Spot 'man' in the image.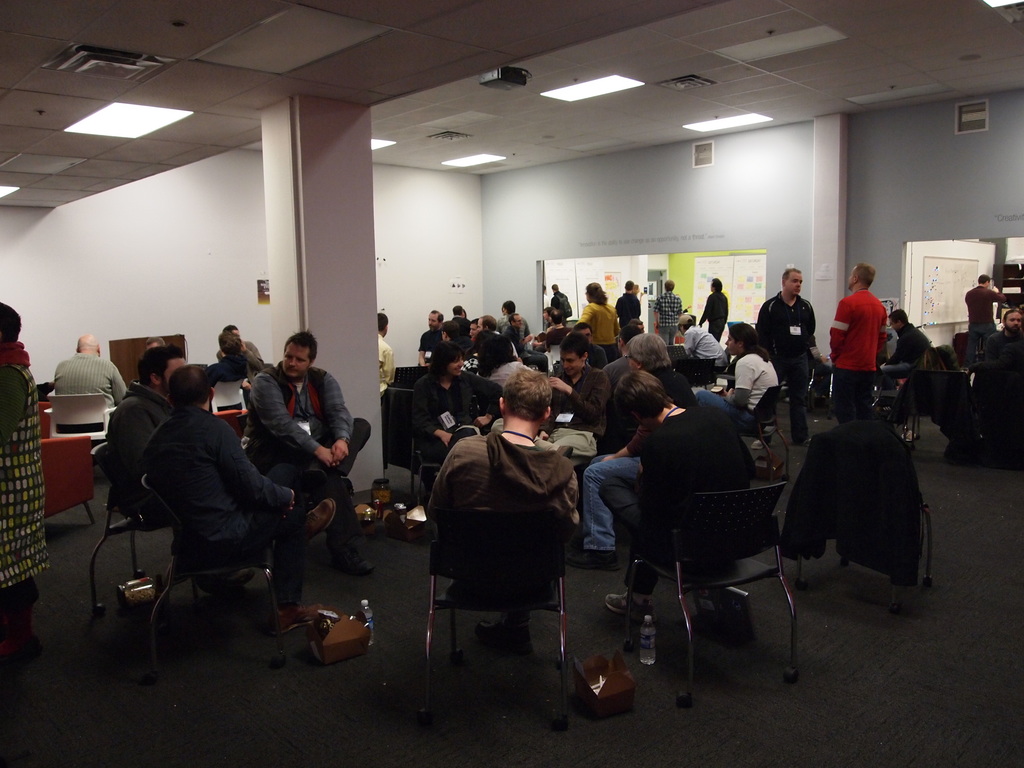
'man' found at select_region(440, 373, 578, 670).
